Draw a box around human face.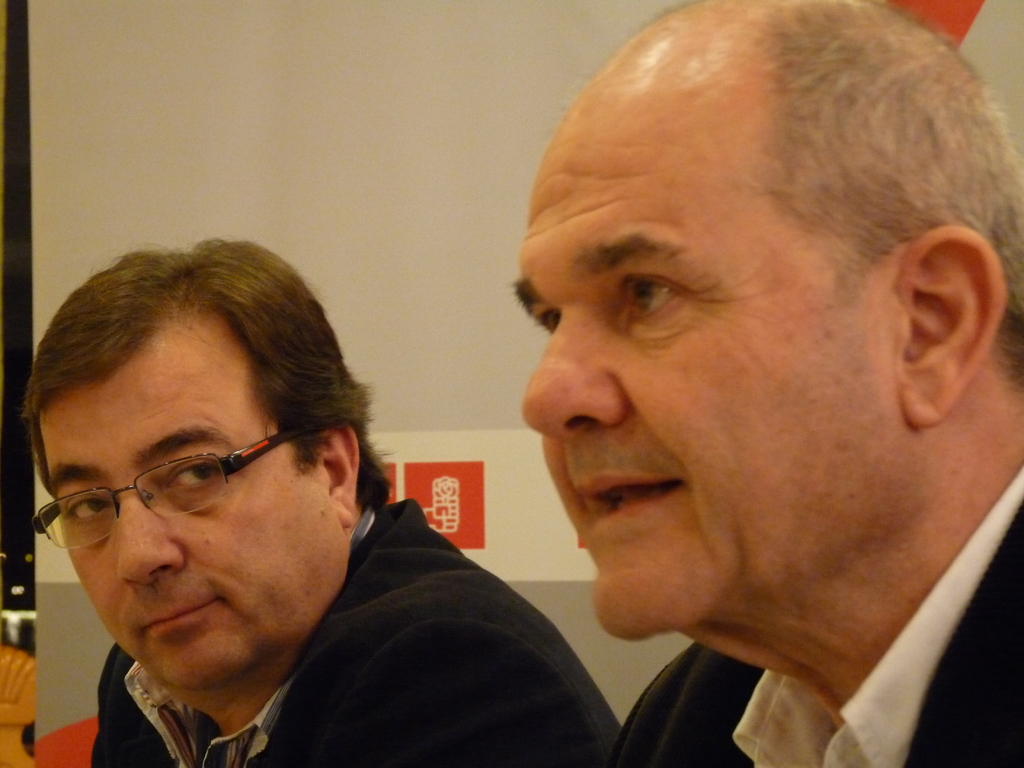
select_region(508, 131, 913, 639).
